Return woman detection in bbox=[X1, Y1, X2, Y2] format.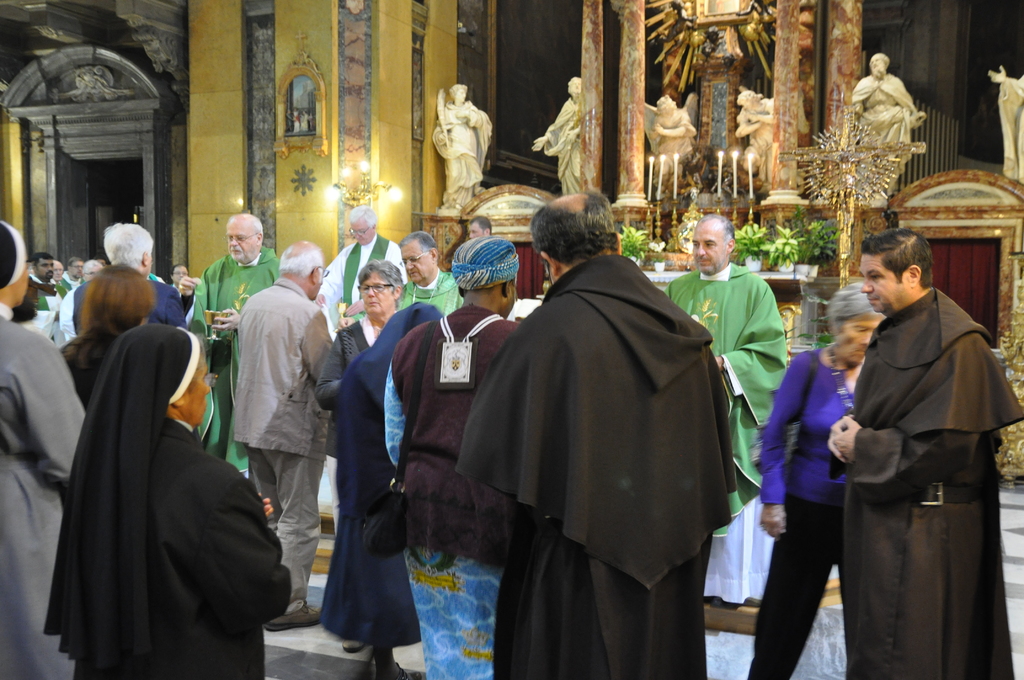
bbox=[534, 76, 586, 190].
